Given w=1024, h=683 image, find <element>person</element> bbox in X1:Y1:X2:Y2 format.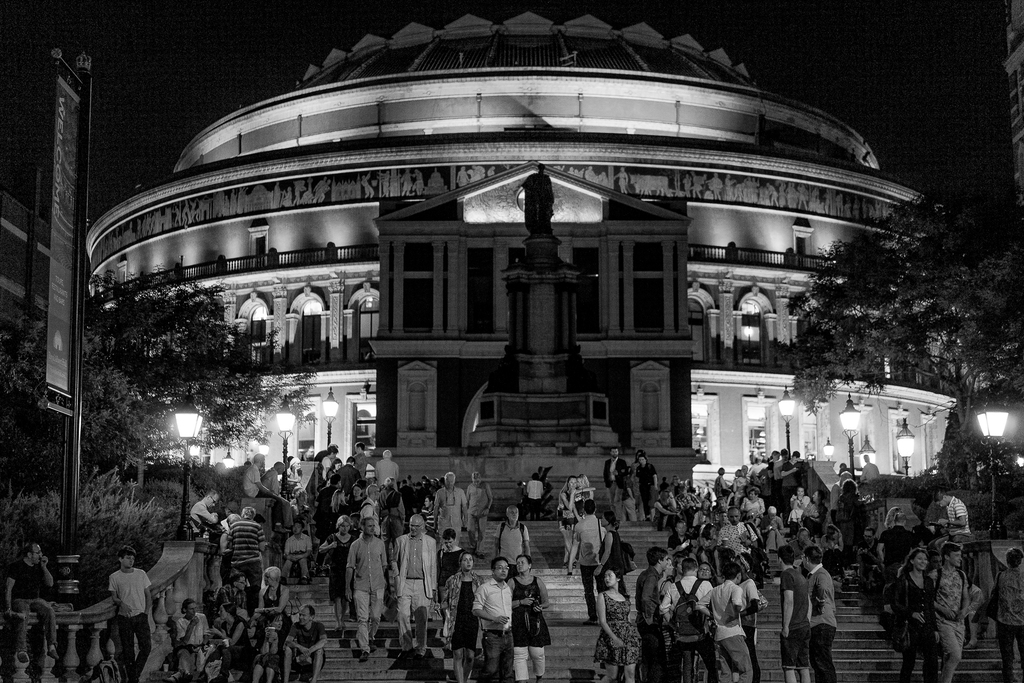
2:546:56:656.
